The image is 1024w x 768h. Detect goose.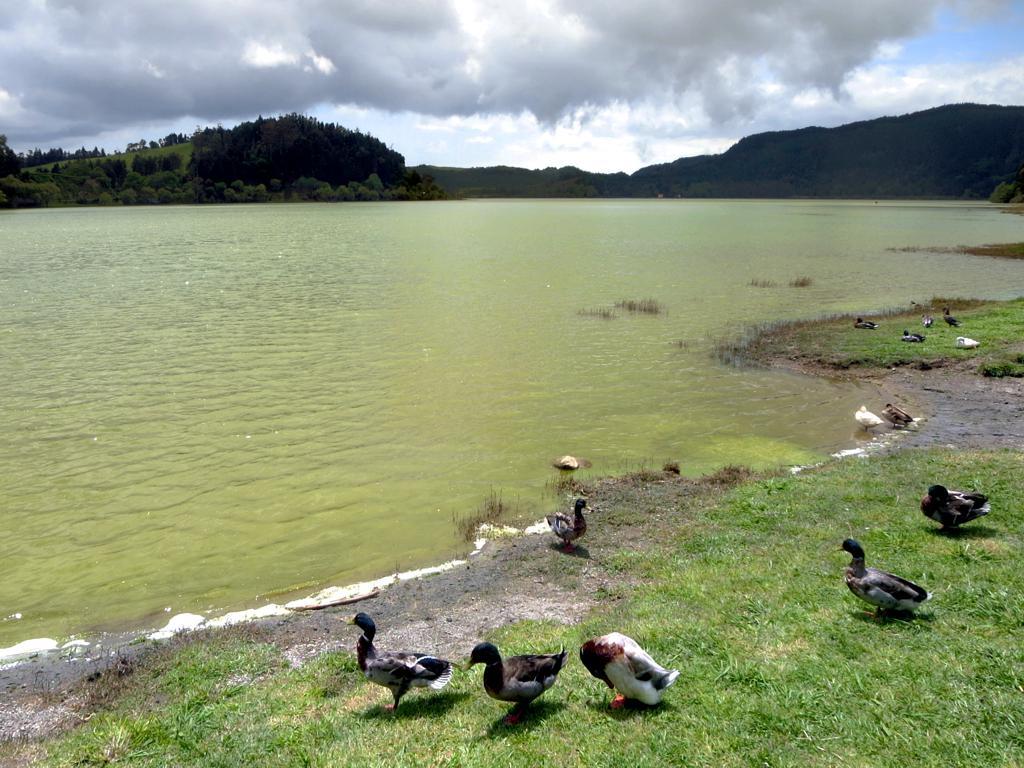
Detection: (left=464, top=638, right=566, bottom=721).
